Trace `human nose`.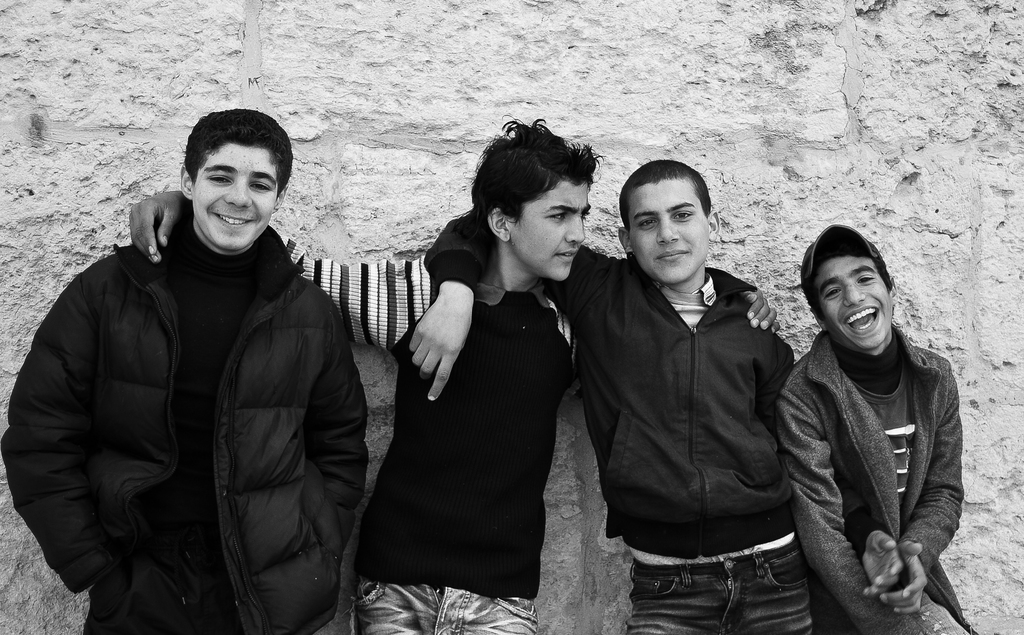
Traced to <box>656,217,676,243</box>.
